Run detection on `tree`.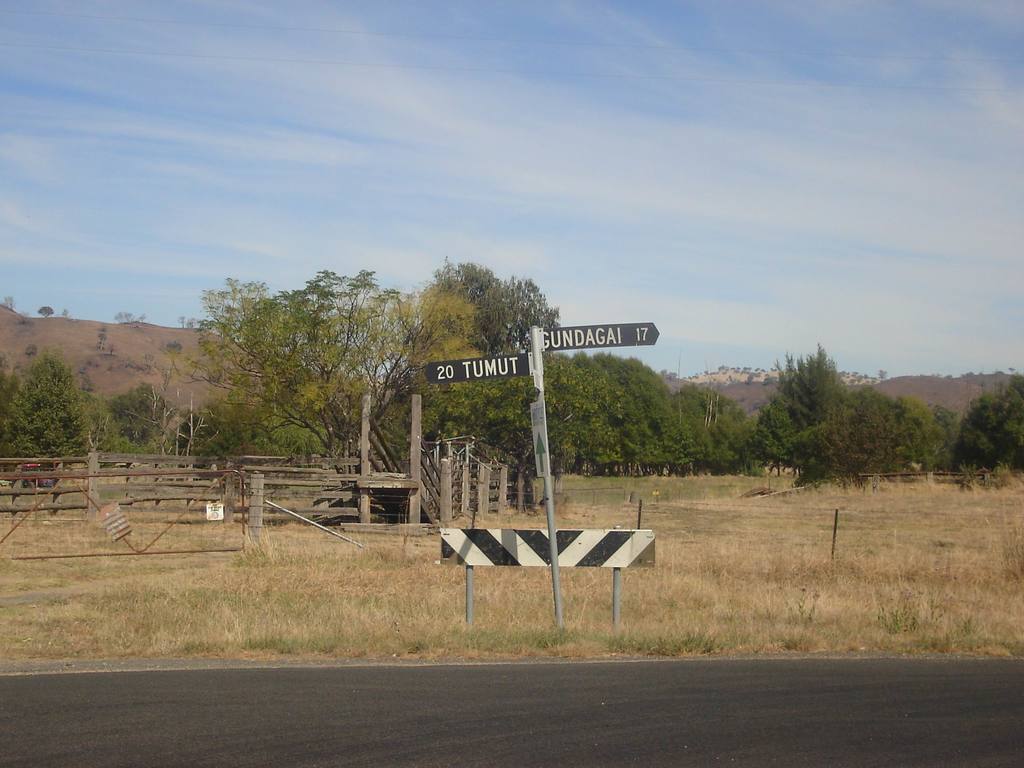
Result: [left=0, top=351, right=86, bottom=464].
